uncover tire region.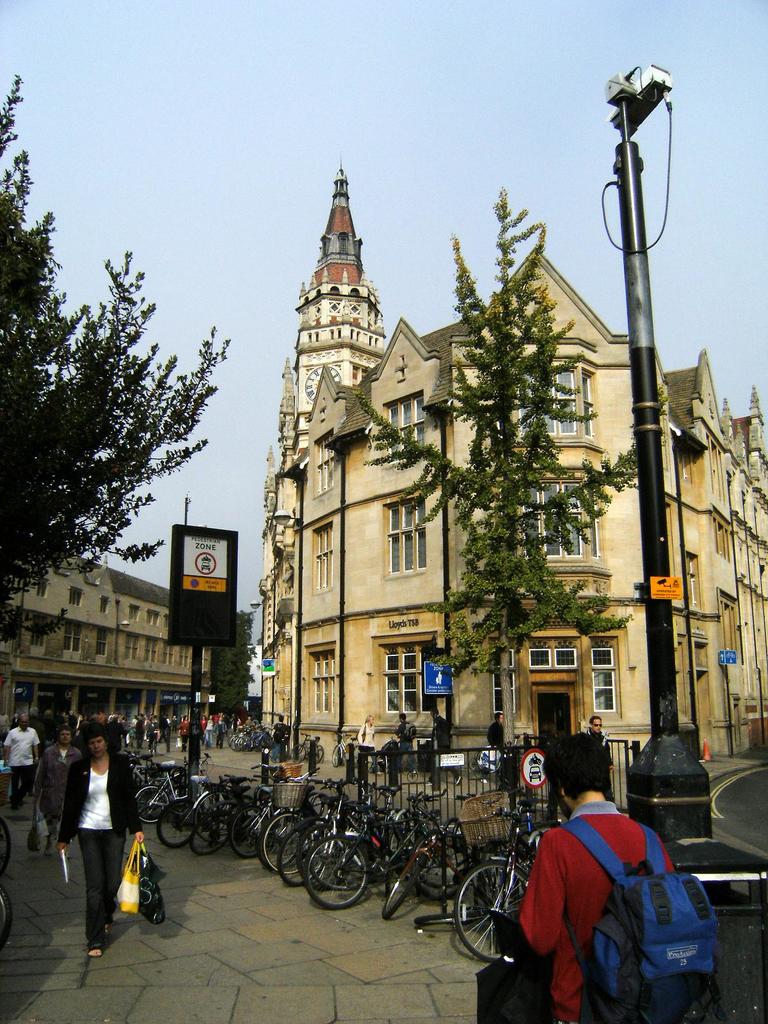
Uncovered: BBox(465, 857, 531, 963).
